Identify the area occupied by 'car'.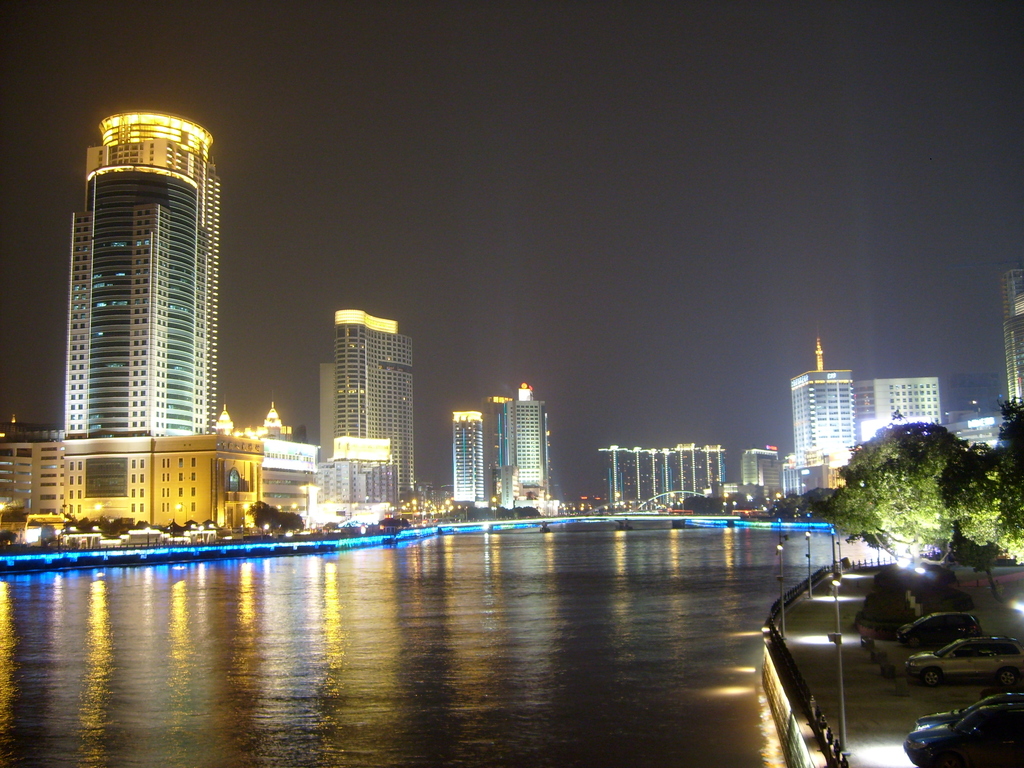
Area: (919, 691, 1023, 721).
